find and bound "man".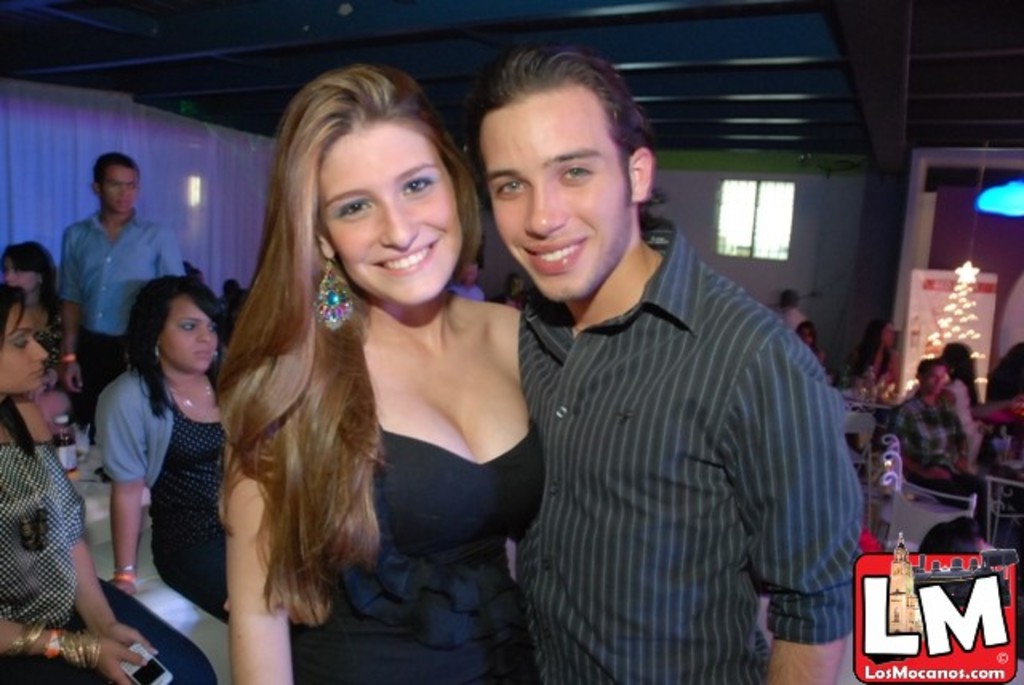
Bound: bbox=(459, 19, 846, 680).
